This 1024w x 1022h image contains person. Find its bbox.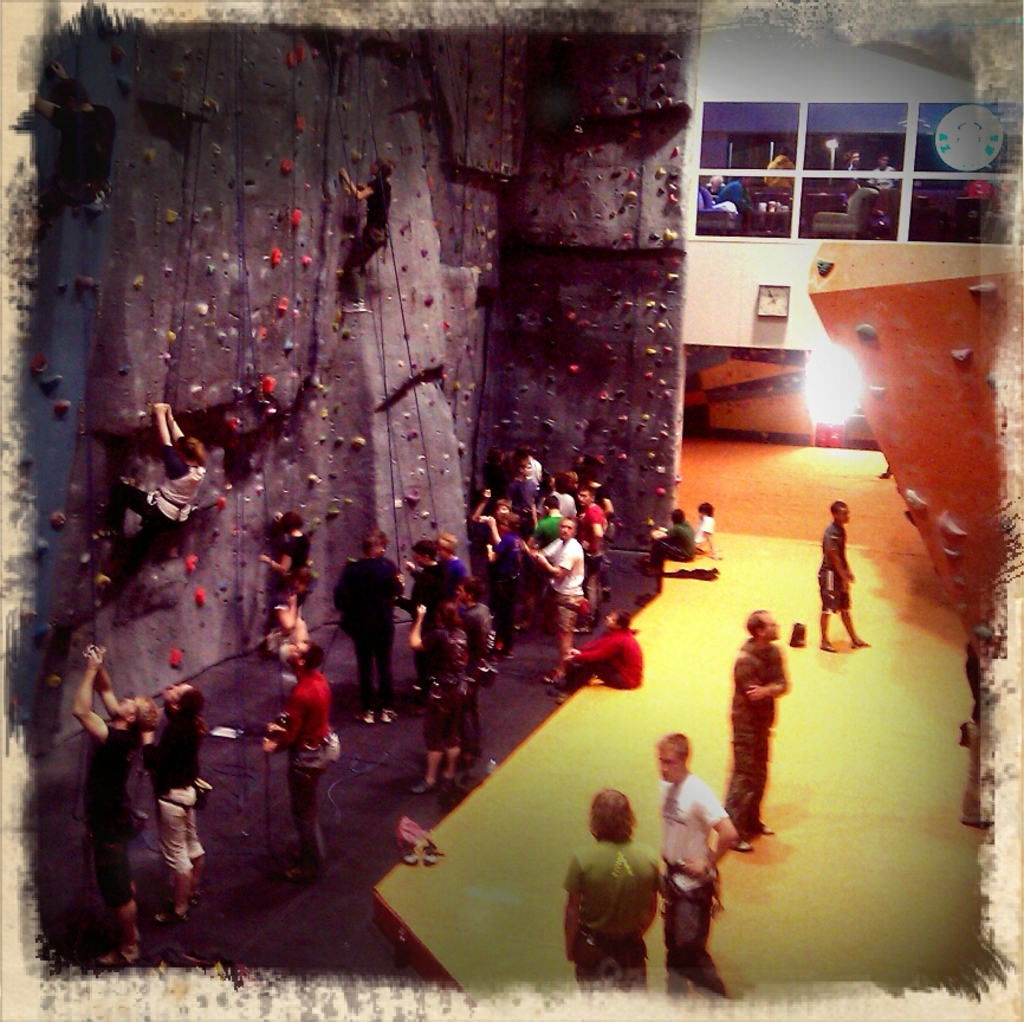
(left=253, top=634, right=339, bottom=848).
